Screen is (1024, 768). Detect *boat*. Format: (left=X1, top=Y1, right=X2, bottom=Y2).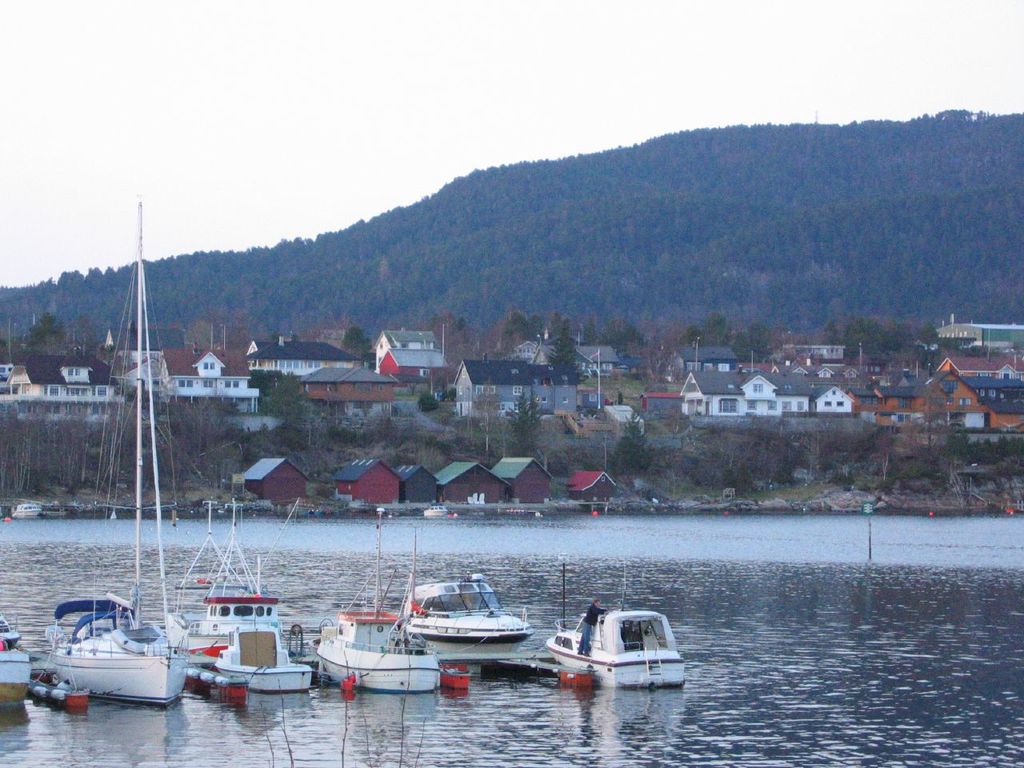
(left=51, top=598, right=191, bottom=706).
